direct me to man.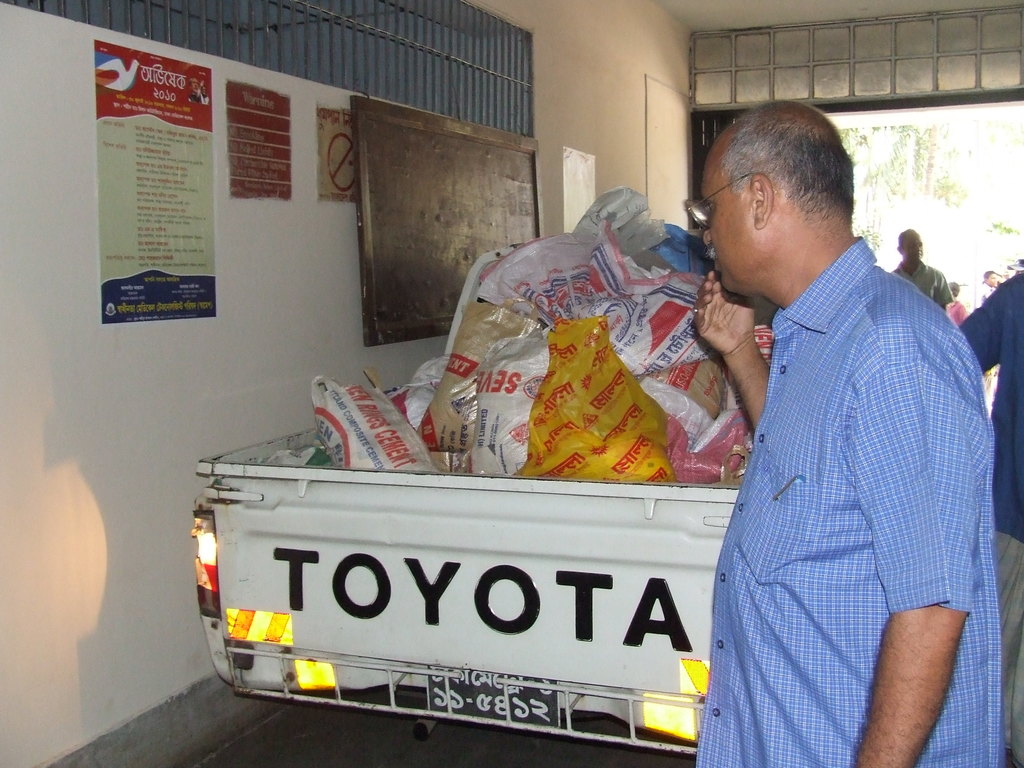
Direction: bbox(689, 109, 1008, 760).
